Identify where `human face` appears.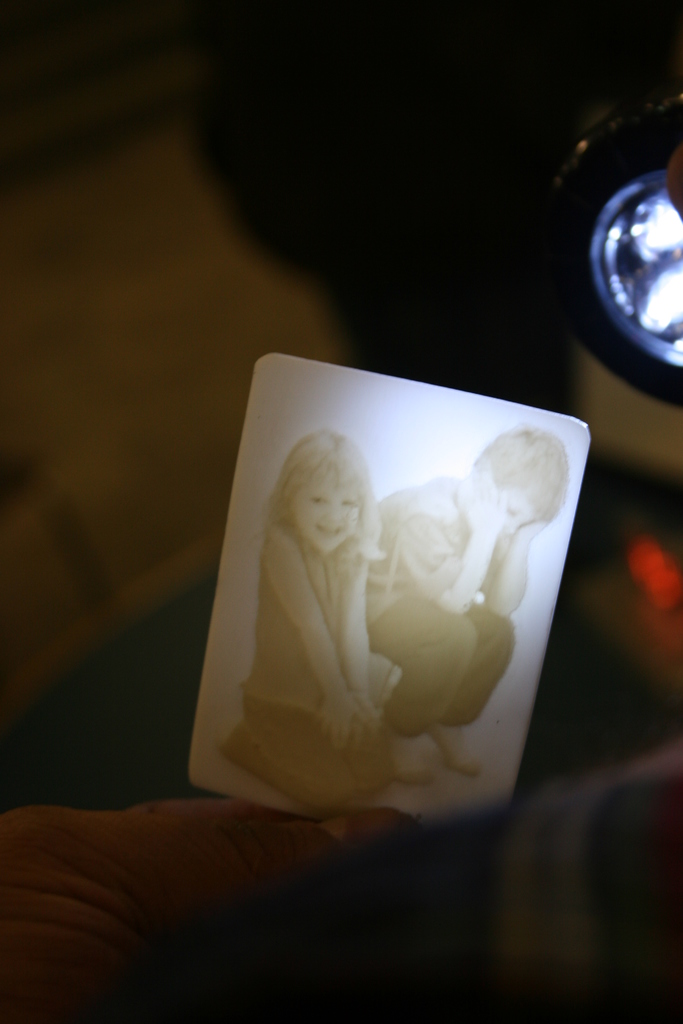
Appears at l=495, t=491, r=537, b=545.
